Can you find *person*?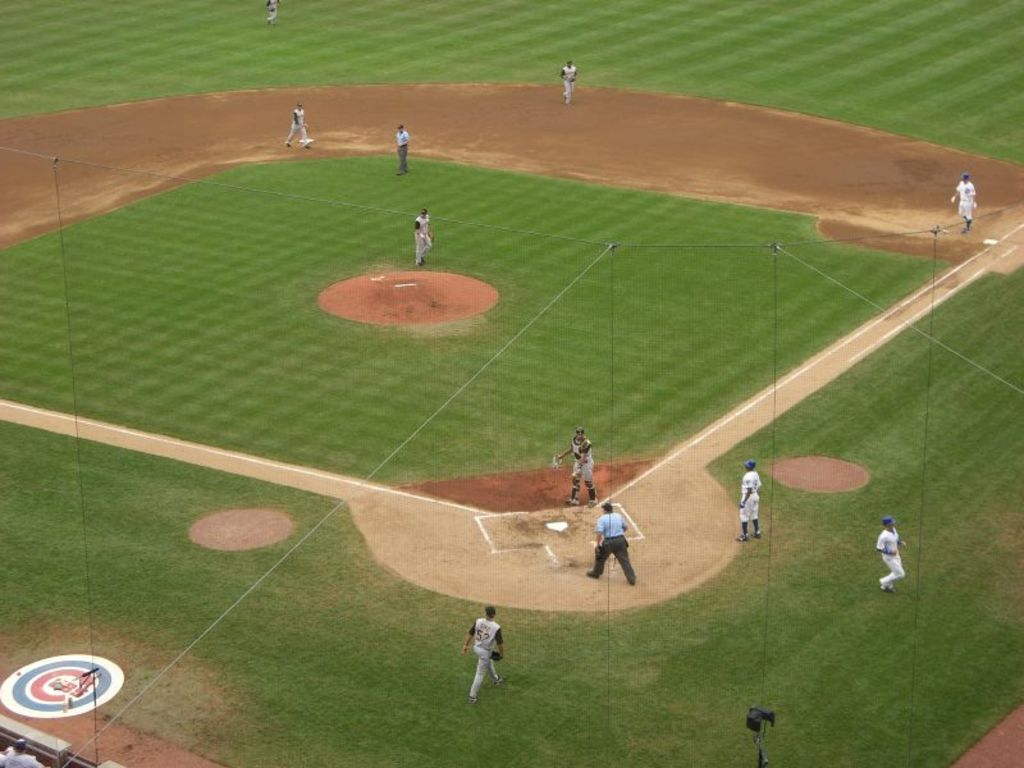
Yes, bounding box: select_region(401, 125, 406, 172).
